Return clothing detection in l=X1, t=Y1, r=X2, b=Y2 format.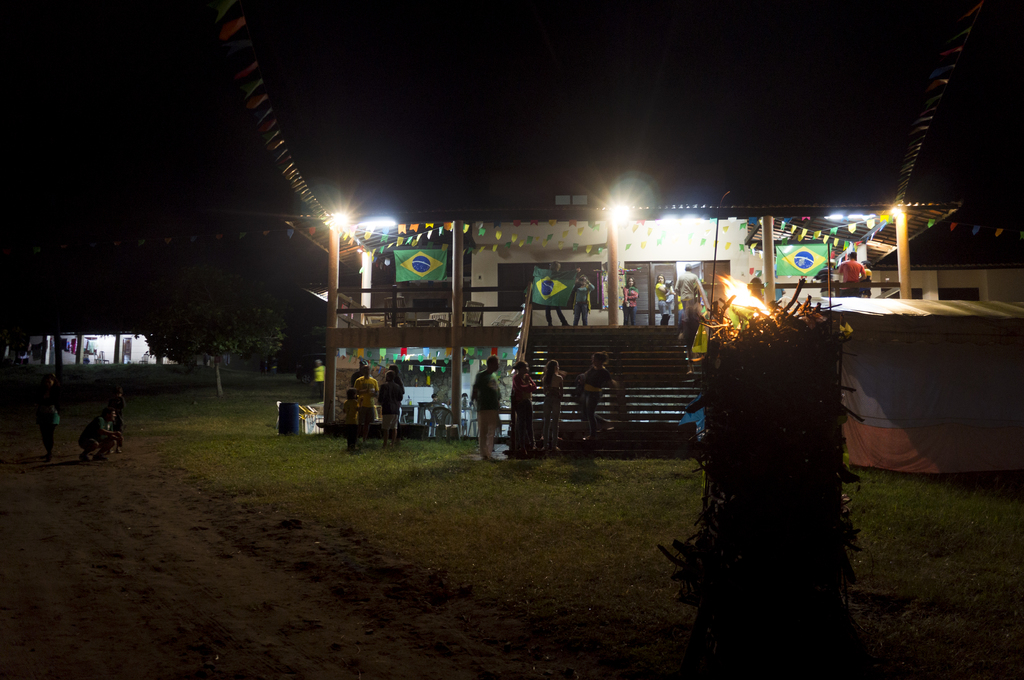
l=815, t=269, r=833, b=298.
